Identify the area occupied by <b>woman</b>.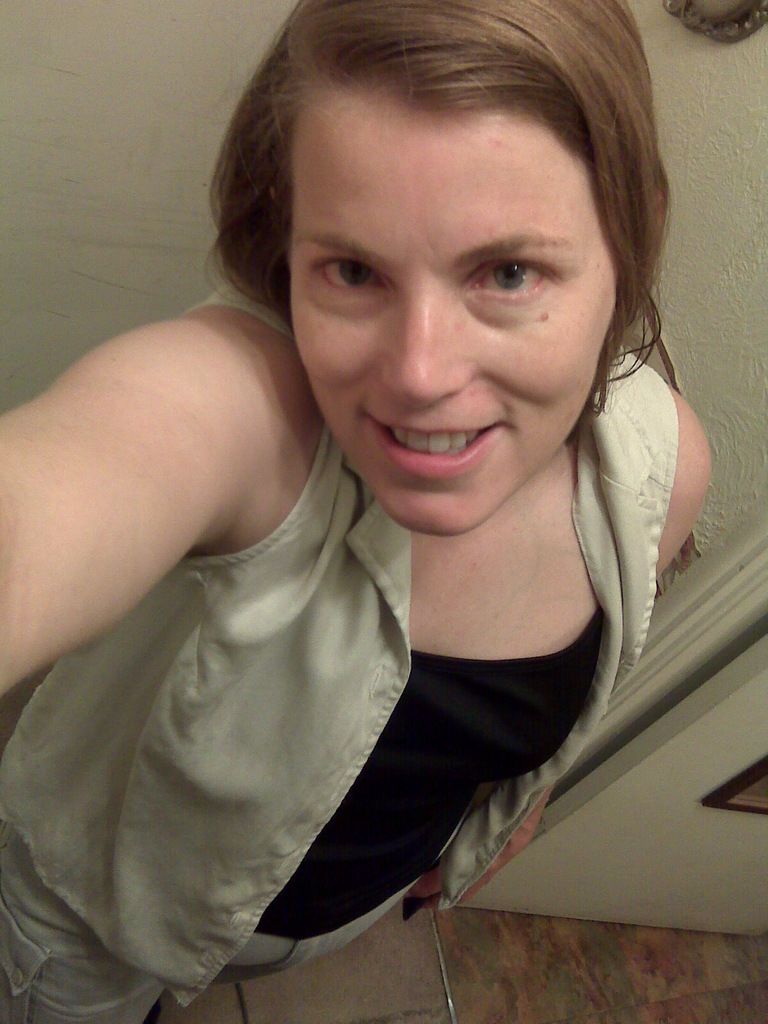
Area: bbox=[0, 0, 717, 1023].
